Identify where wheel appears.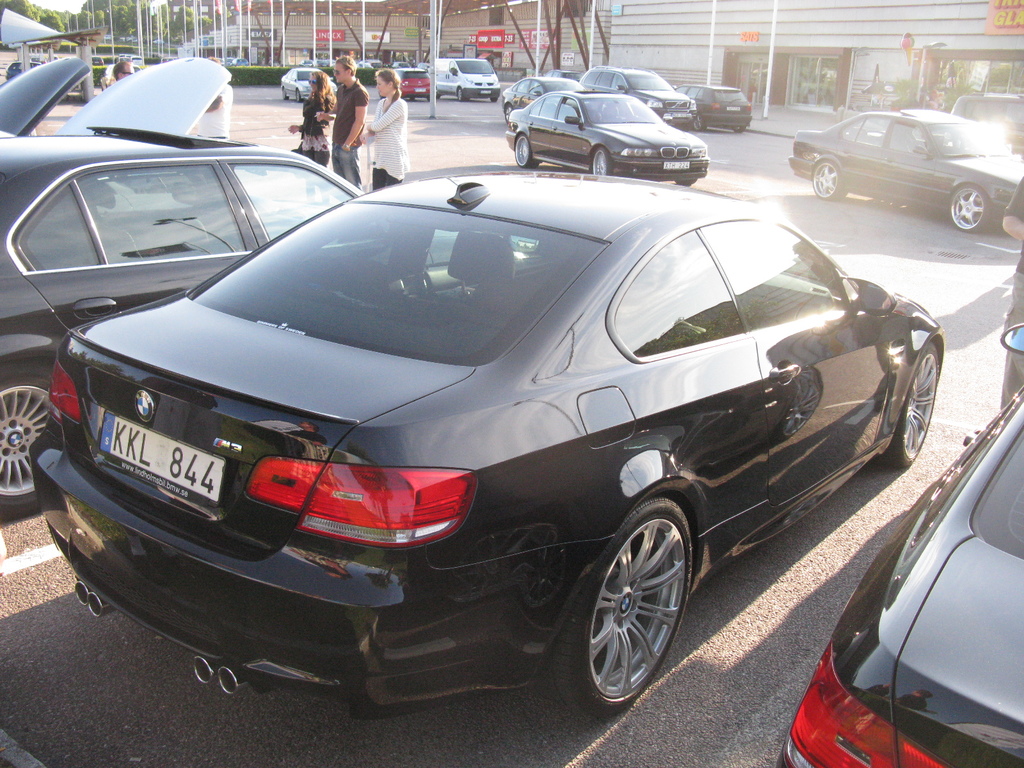
Appears at {"x1": 516, "y1": 135, "x2": 538, "y2": 166}.
